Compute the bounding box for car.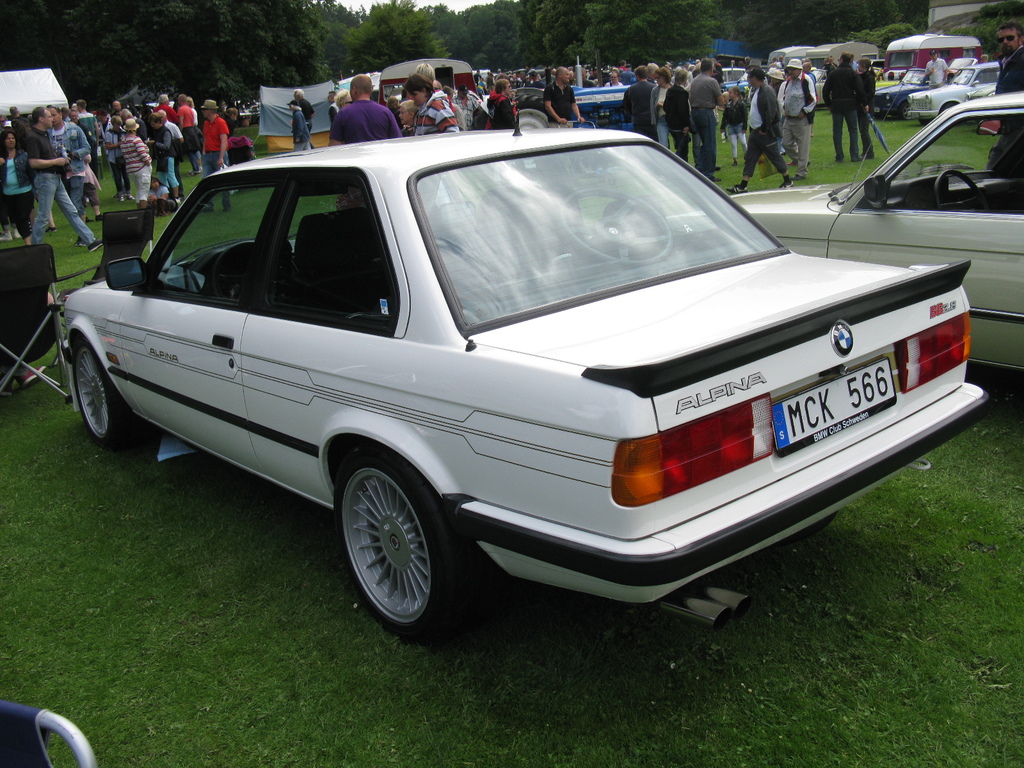
BBox(65, 129, 993, 648).
